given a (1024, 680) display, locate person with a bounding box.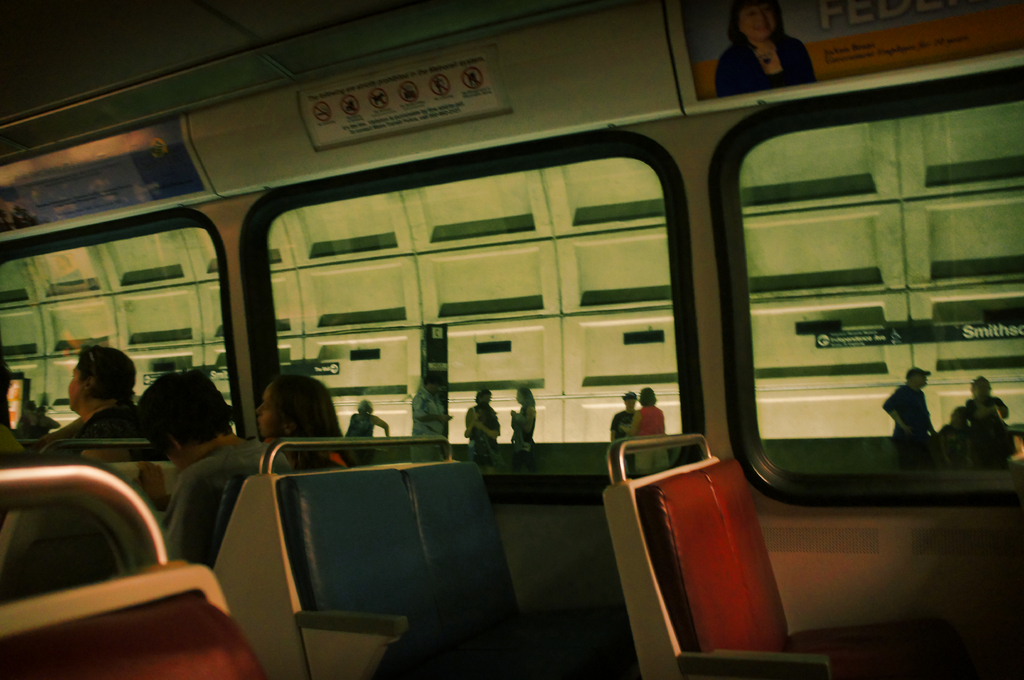
Located: 611,391,641,447.
